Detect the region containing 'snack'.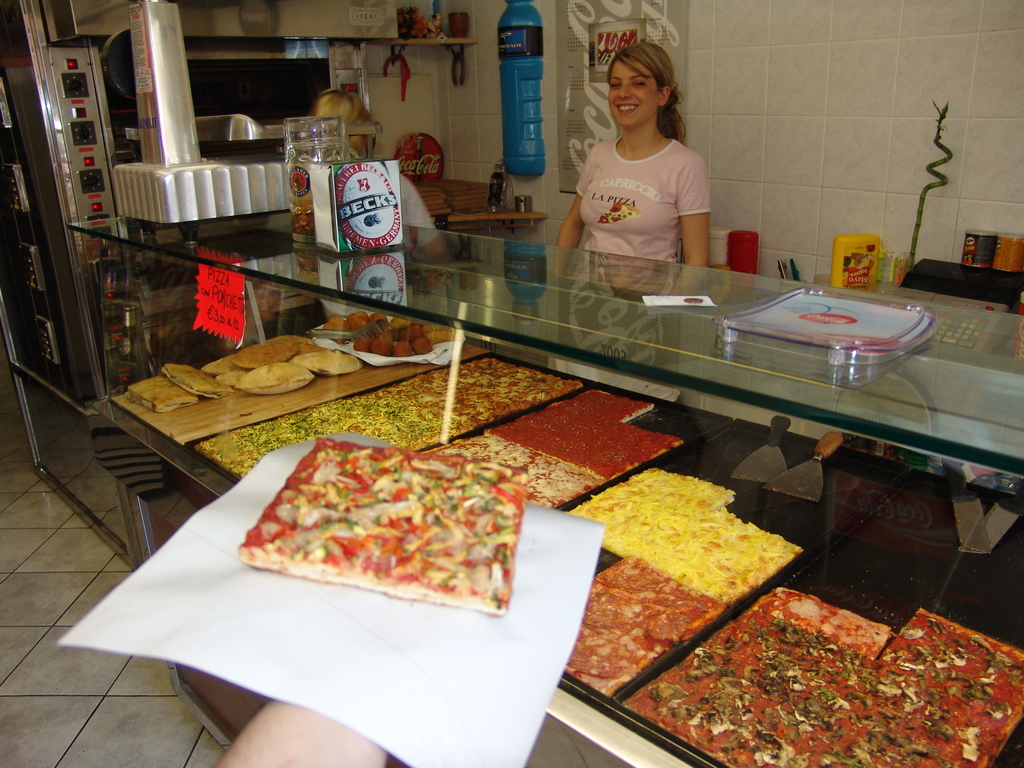
bbox=(559, 556, 723, 700).
